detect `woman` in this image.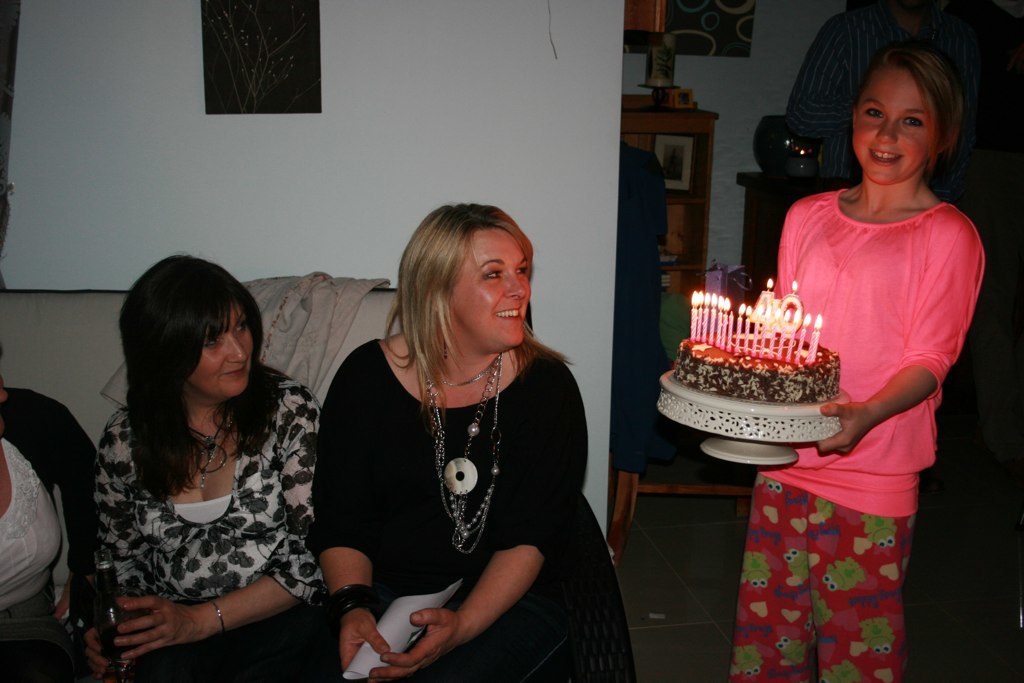
Detection: (0,338,61,631).
